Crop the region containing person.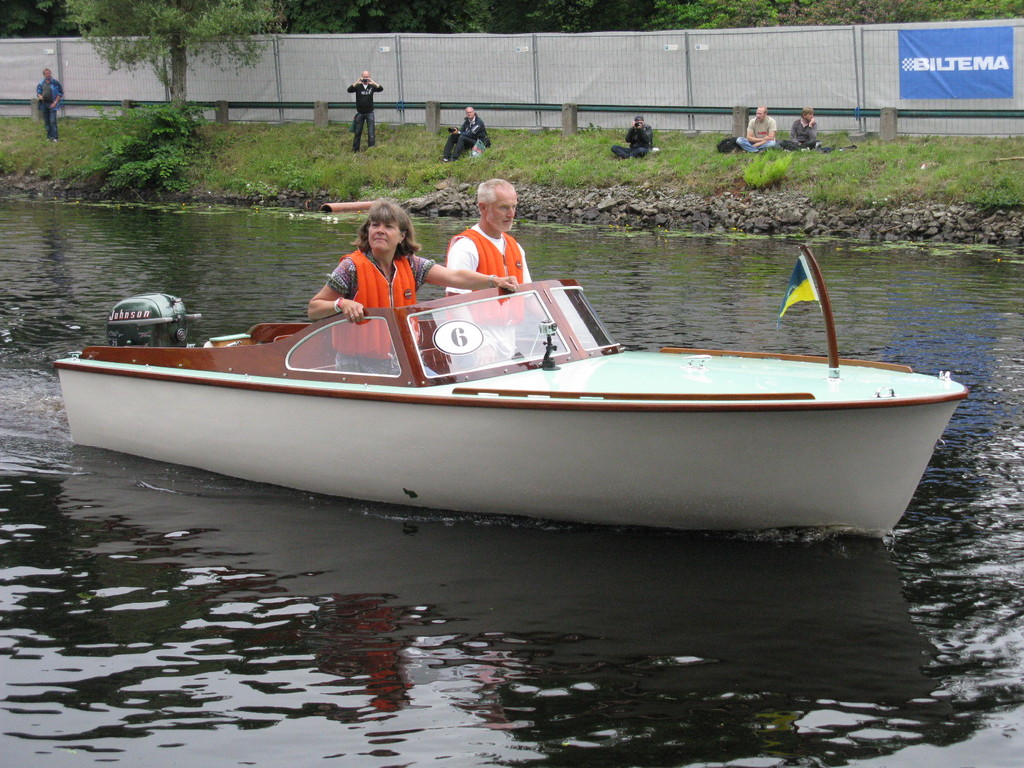
Crop region: [x1=612, y1=113, x2=653, y2=159].
